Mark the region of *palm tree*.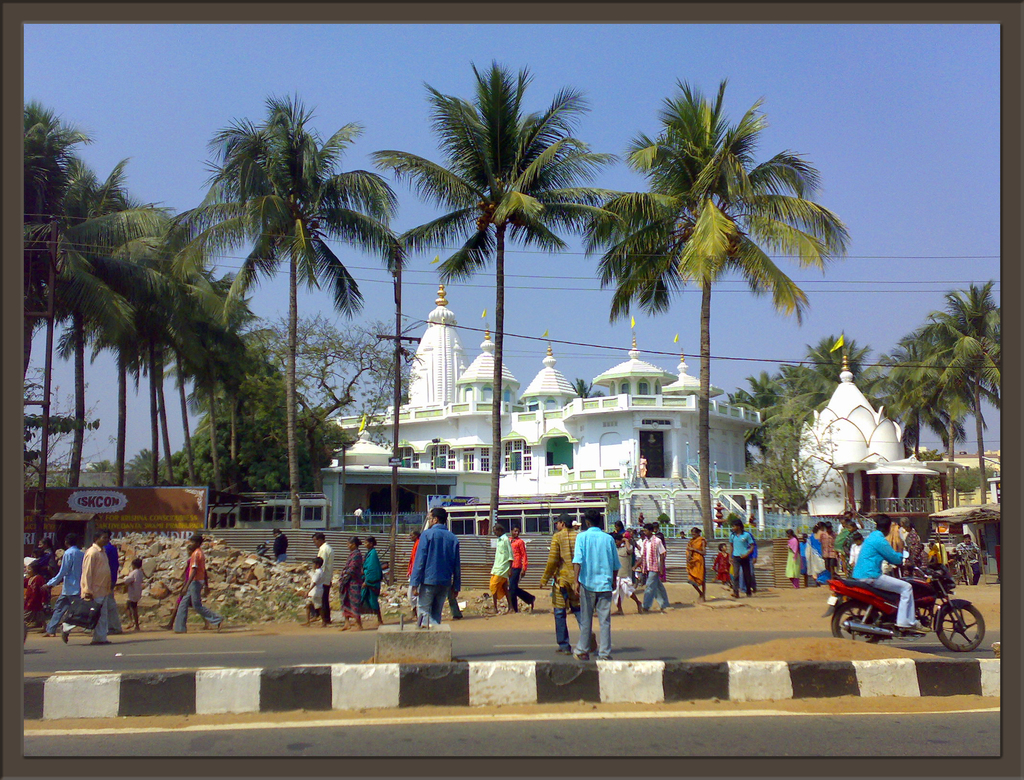
Region: <region>943, 275, 1002, 496</region>.
